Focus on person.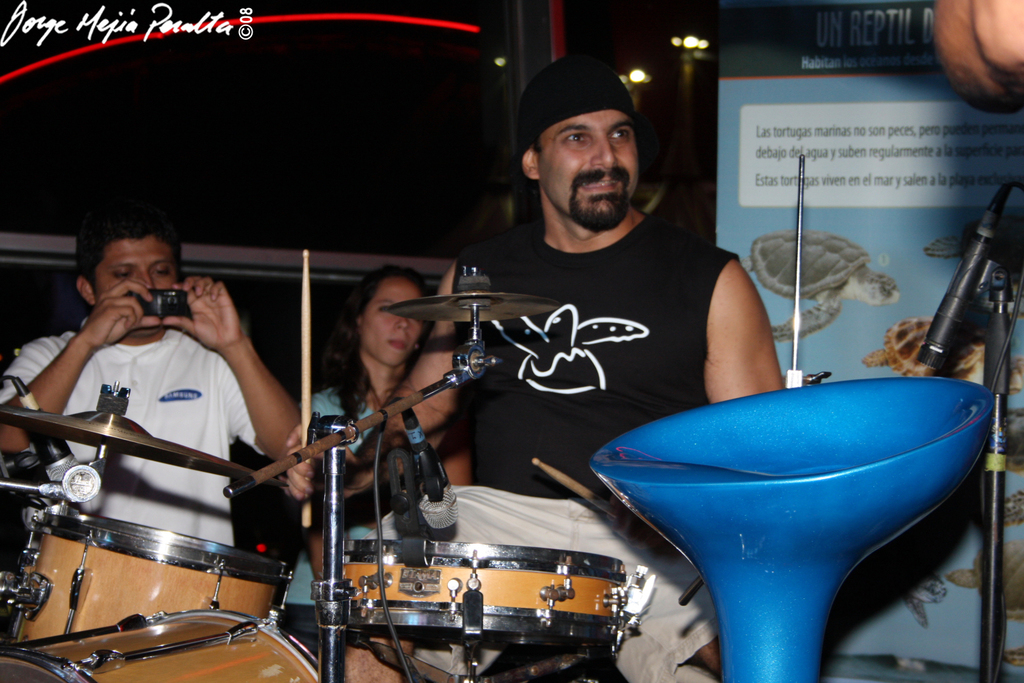
Focused at (0, 210, 312, 551).
